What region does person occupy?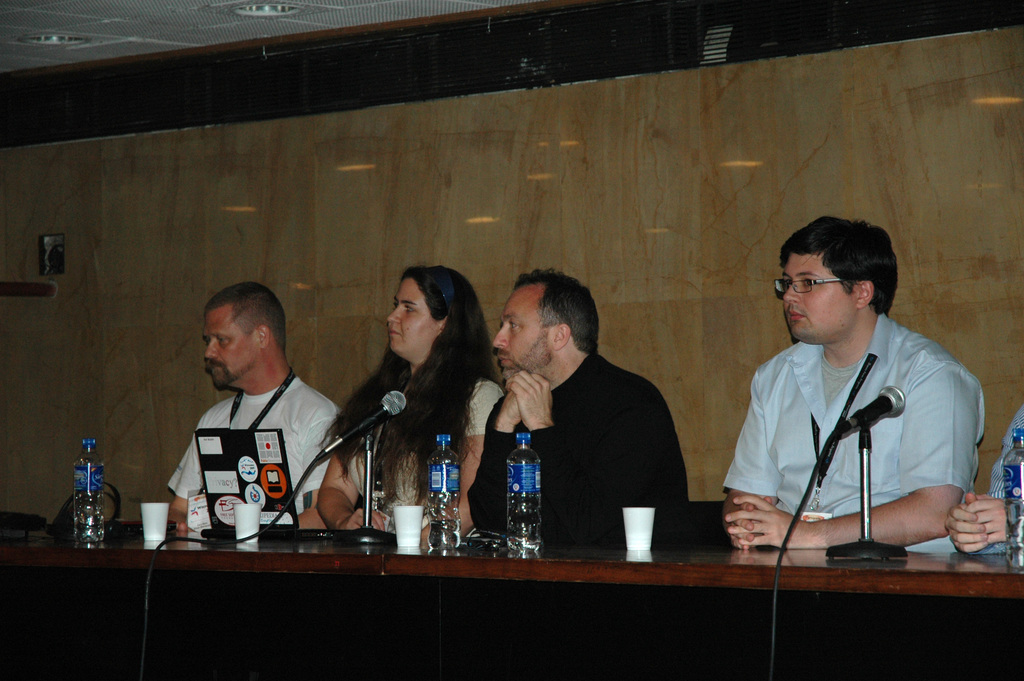
bbox=[950, 405, 1023, 561].
